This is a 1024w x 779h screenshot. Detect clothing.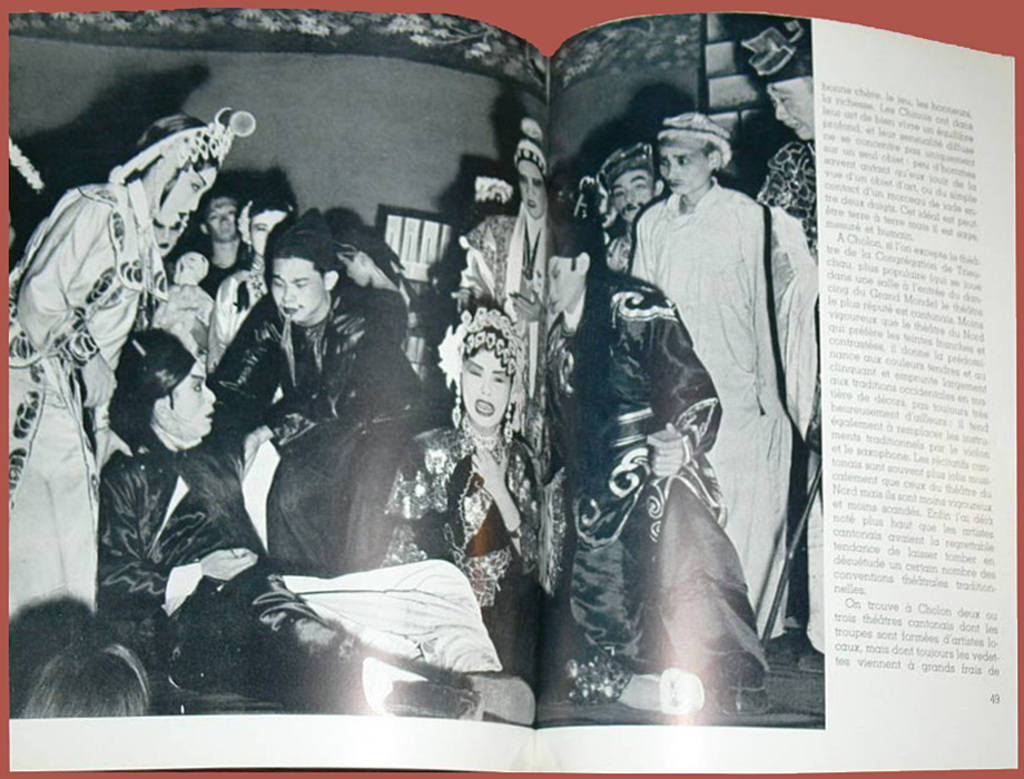
9, 183, 164, 610.
